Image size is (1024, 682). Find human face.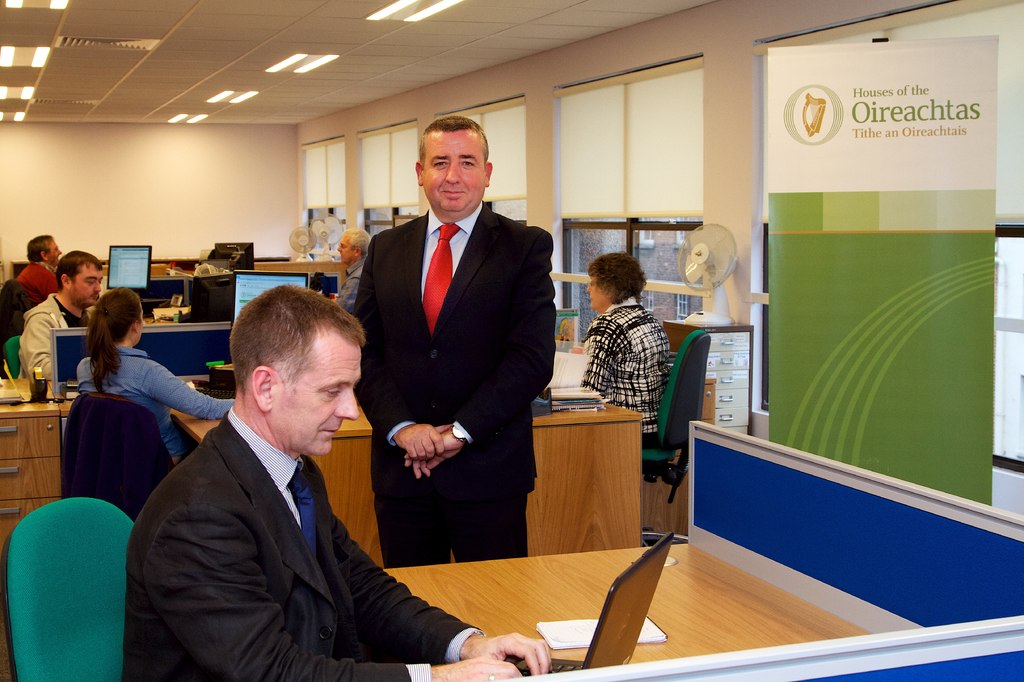
x1=50 y1=232 x2=62 y2=267.
